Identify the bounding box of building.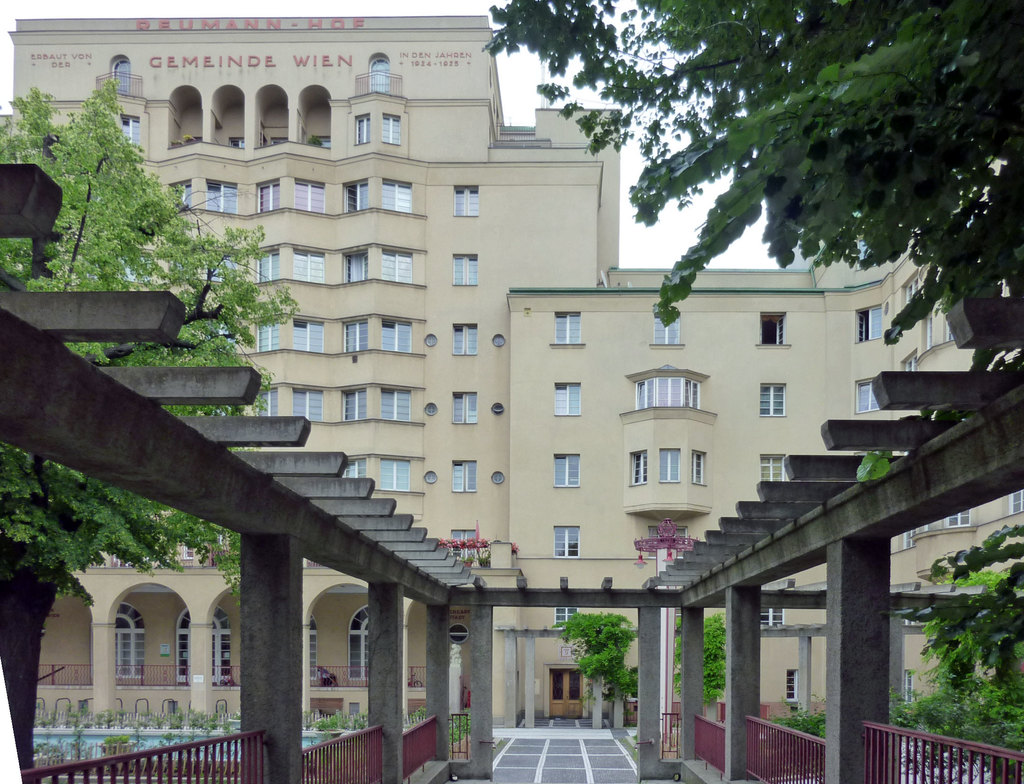
{"x1": 25, "y1": 3, "x2": 973, "y2": 723}.
